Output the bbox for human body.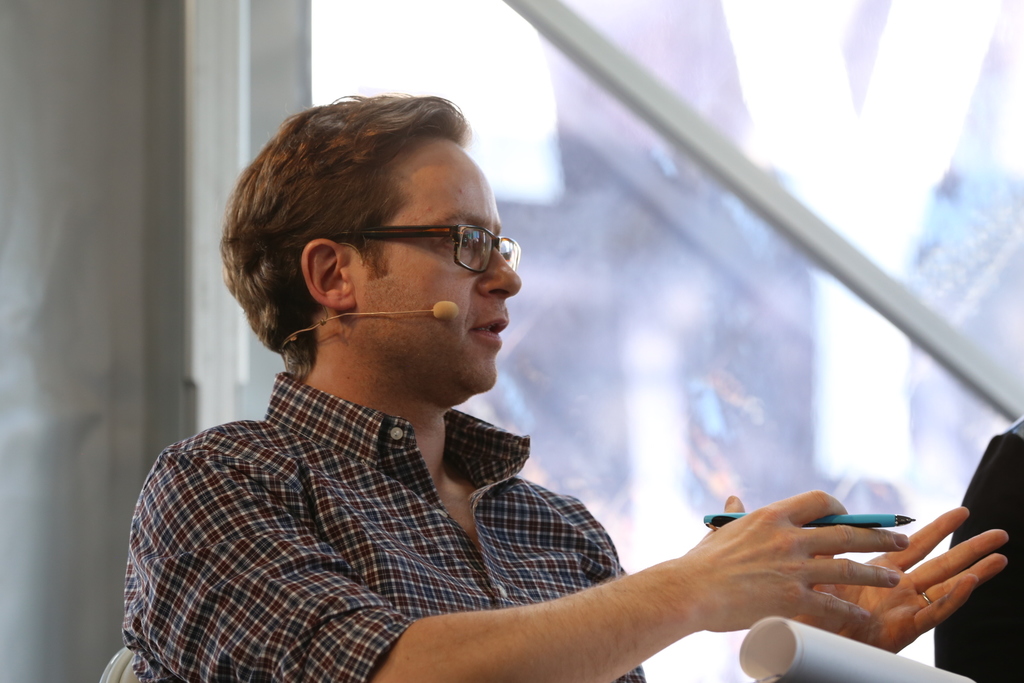
<region>116, 91, 1011, 682</region>.
